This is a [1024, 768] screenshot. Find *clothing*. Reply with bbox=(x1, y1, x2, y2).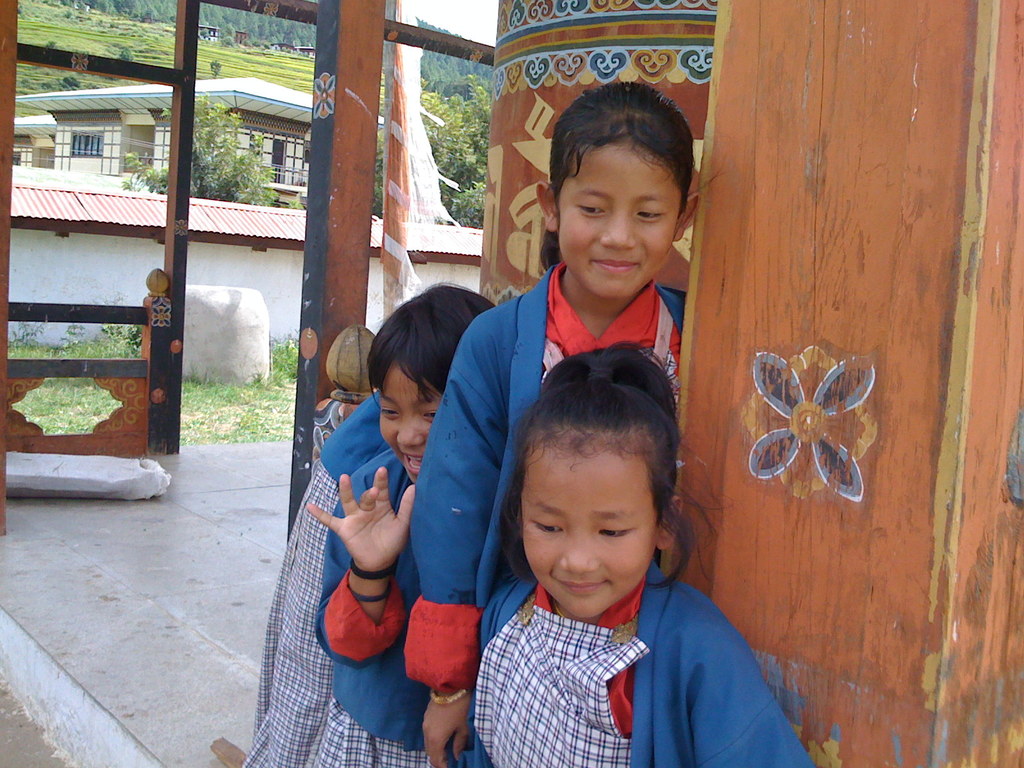
bbox=(433, 582, 774, 747).
